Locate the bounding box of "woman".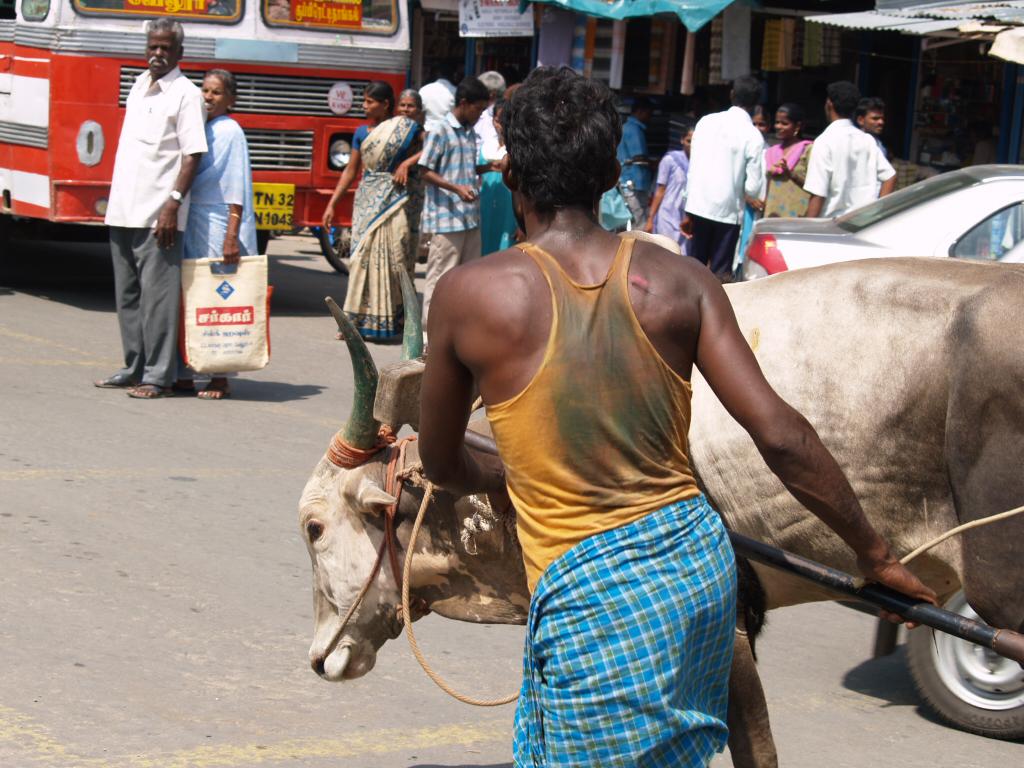
Bounding box: {"left": 753, "top": 105, "right": 768, "bottom": 154}.
